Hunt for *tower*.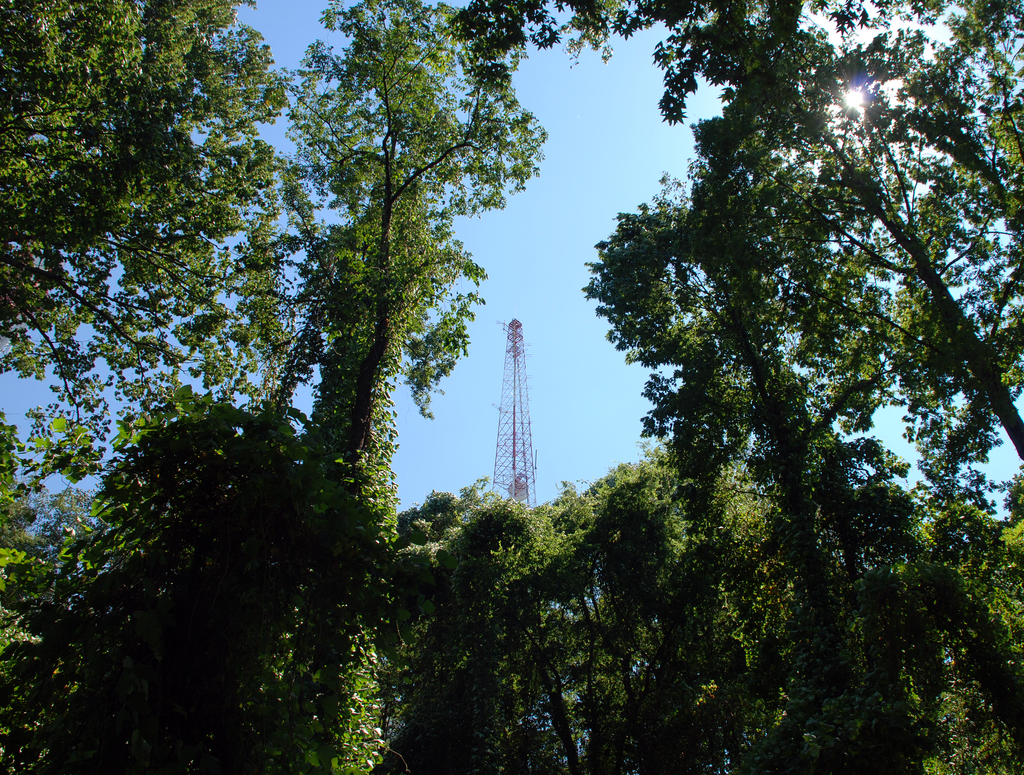
Hunted down at box=[483, 320, 541, 507].
